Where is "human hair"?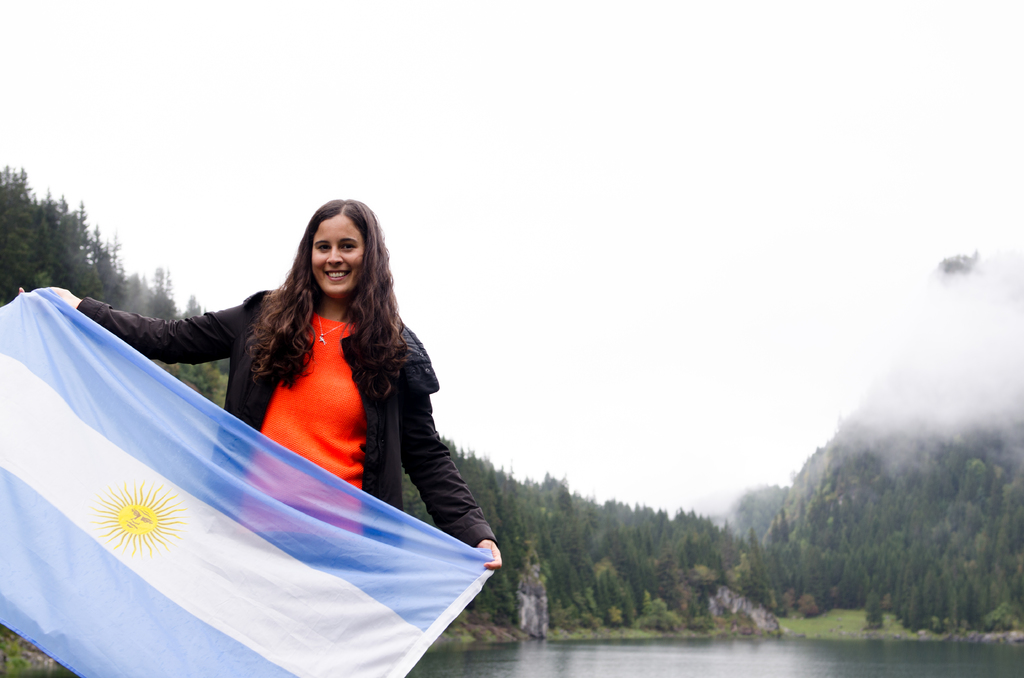
Rect(261, 206, 393, 360).
